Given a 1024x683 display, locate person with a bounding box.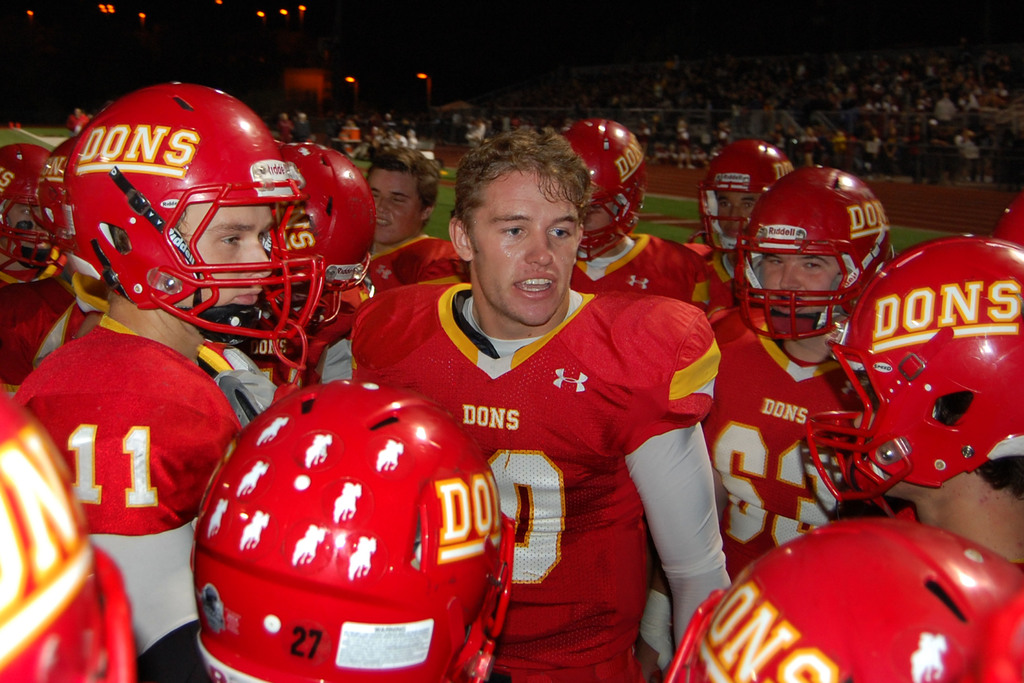
Located: 191,371,499,682.
